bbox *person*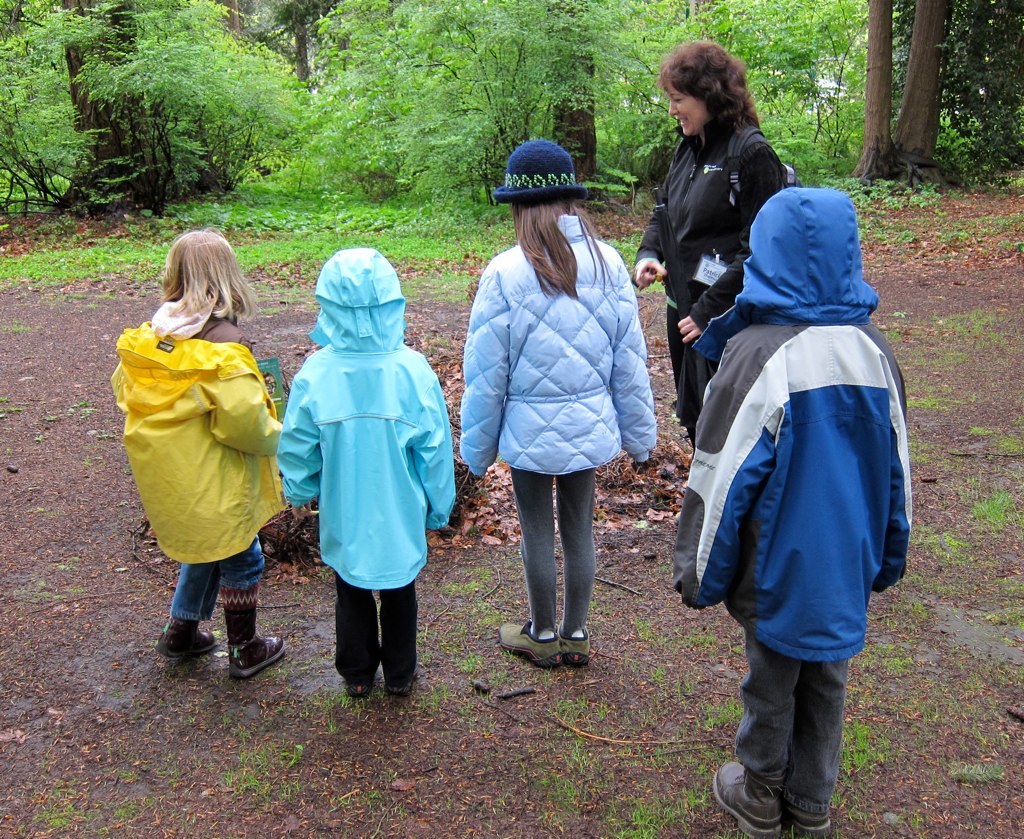
273, 218, 435, 708
